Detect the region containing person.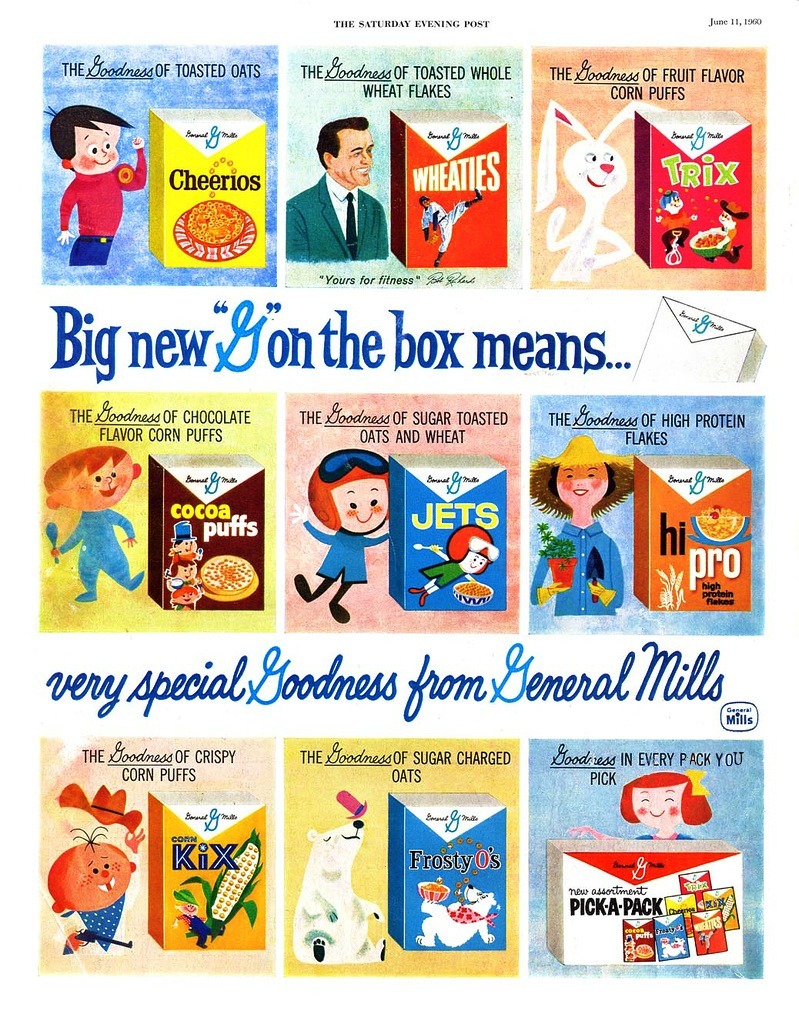
<box>616,774,712,839</box>.
